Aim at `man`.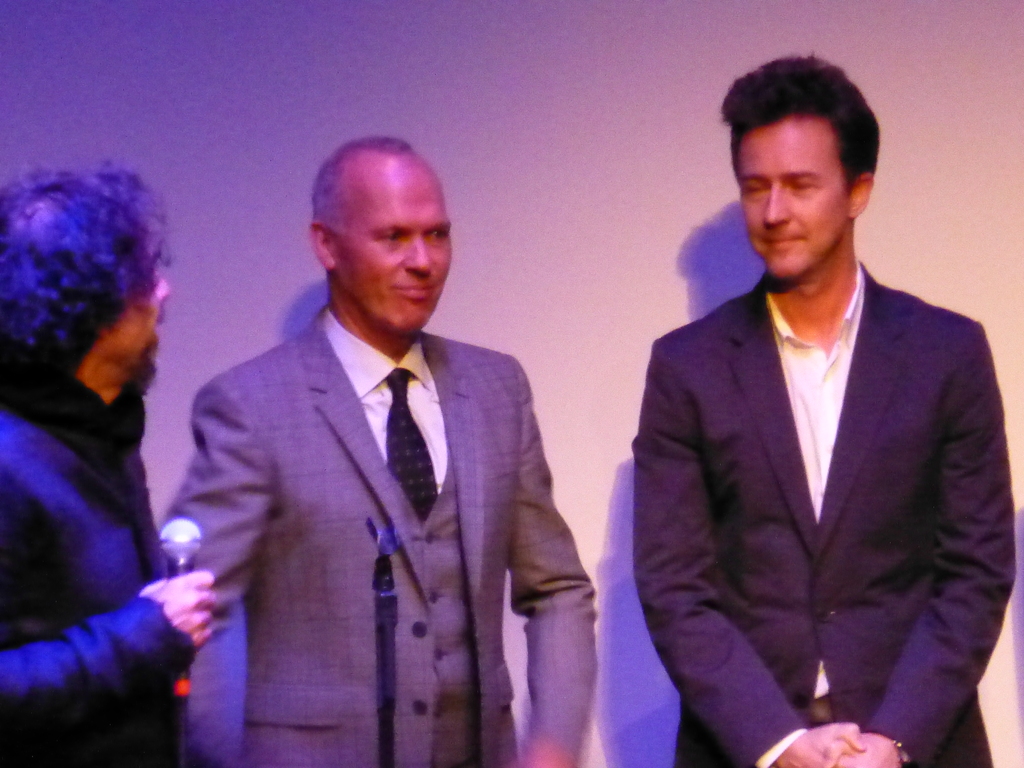
Aimed at l=145, t=127, r=600, b=765.
